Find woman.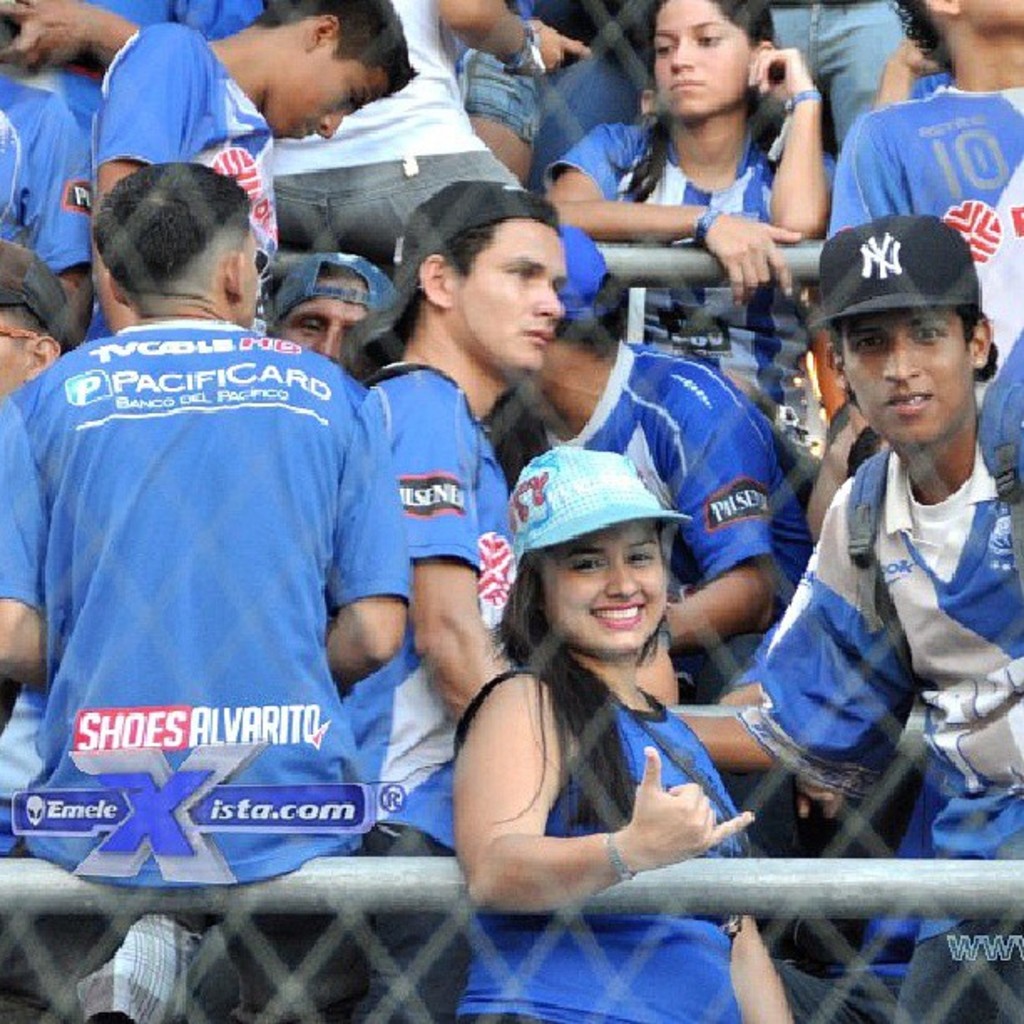
(448, 443, 791, 1022).
